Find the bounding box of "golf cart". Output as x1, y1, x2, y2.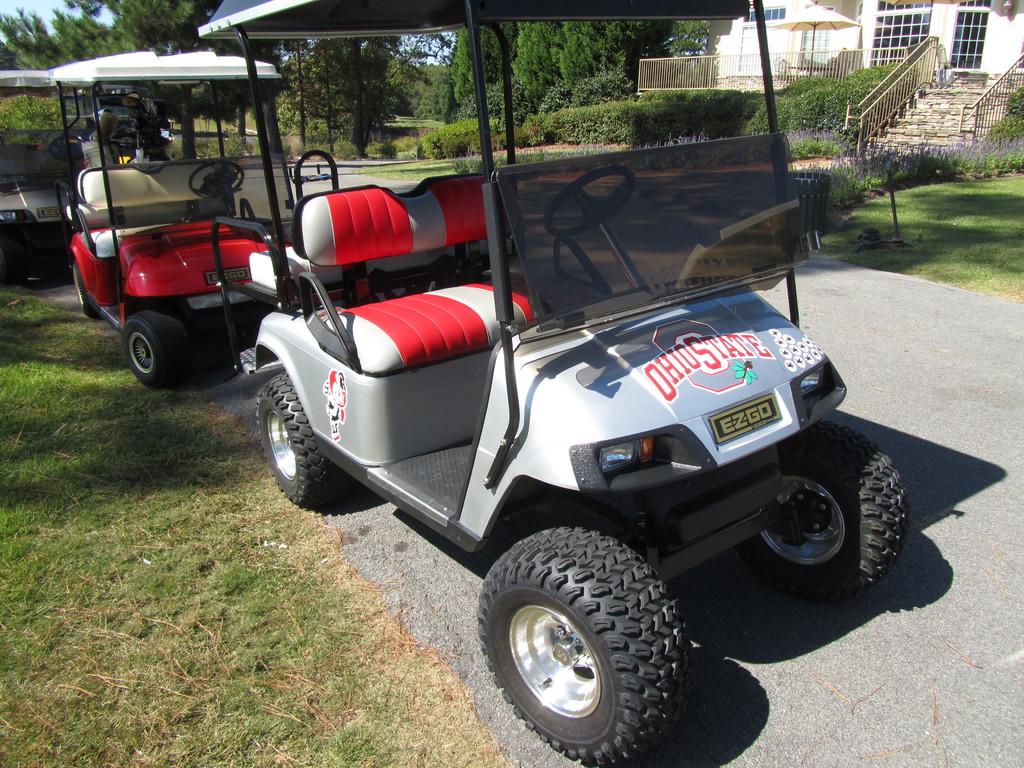
0, 68, 107, 280.
